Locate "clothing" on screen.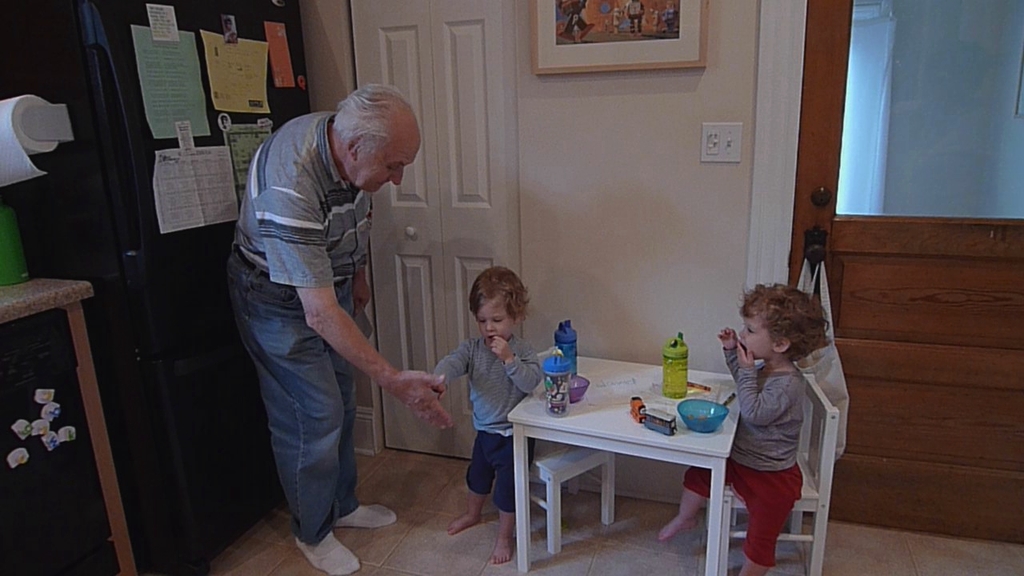
On screen at {"left": 224, "top": 106, "right": 370, "bottom": 537}.
